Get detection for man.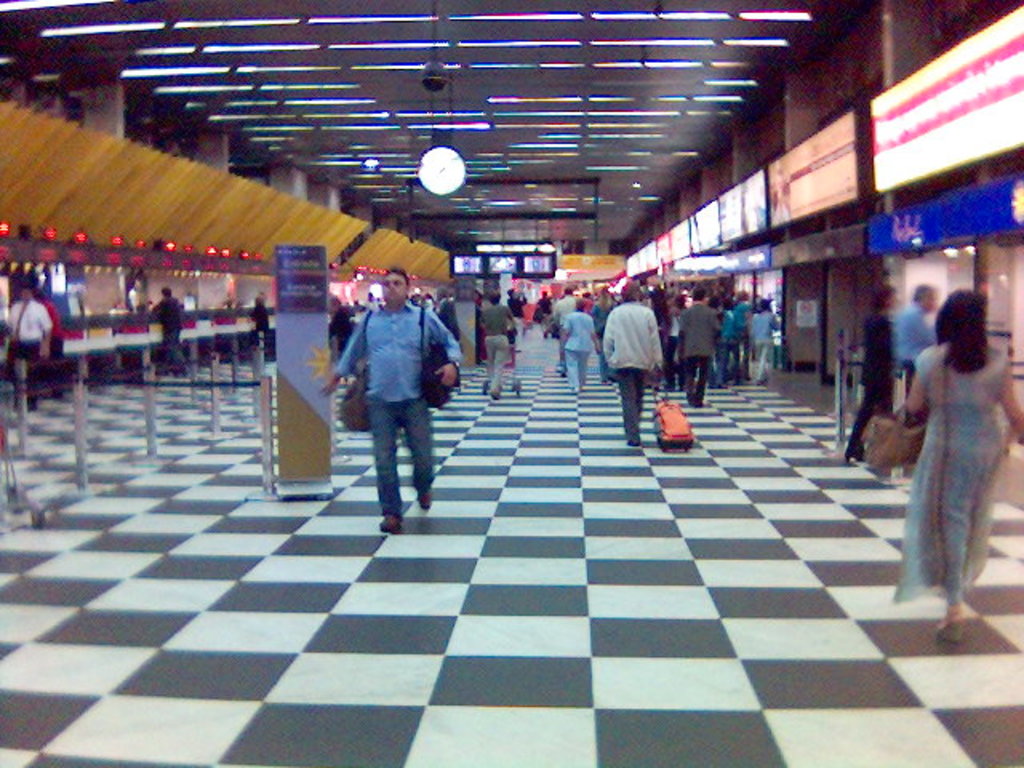
Detection: crop(605, 280, 666, 454).
